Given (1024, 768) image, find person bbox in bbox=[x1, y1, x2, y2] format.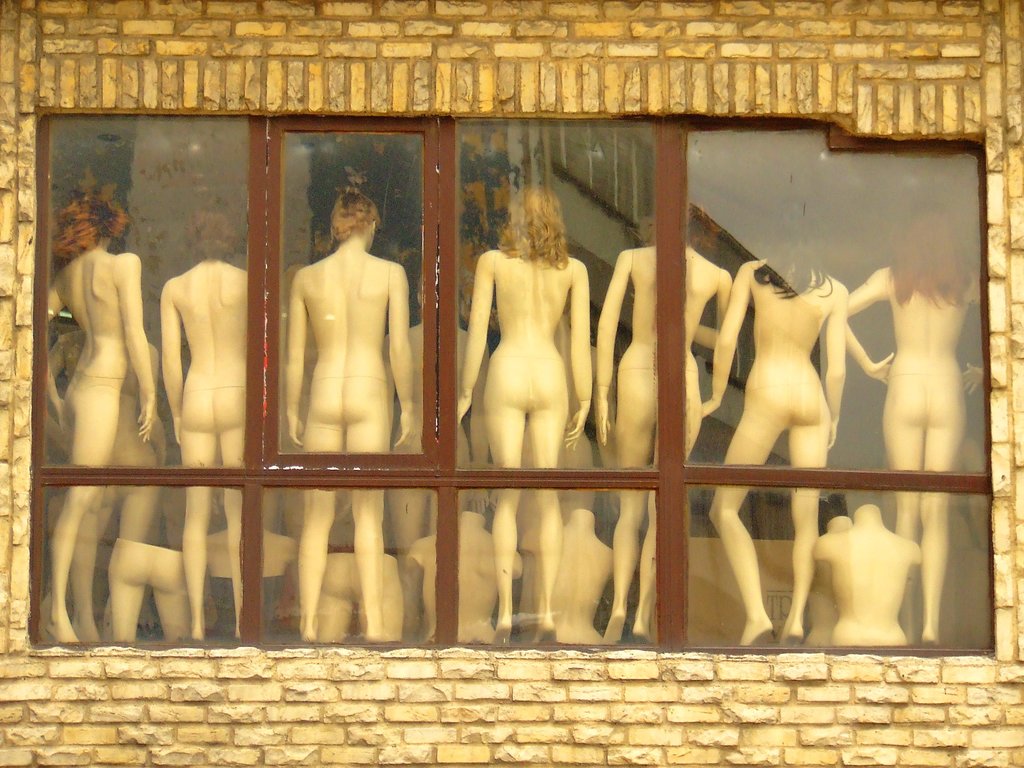
bbox=[457, 182, 591, 645].
